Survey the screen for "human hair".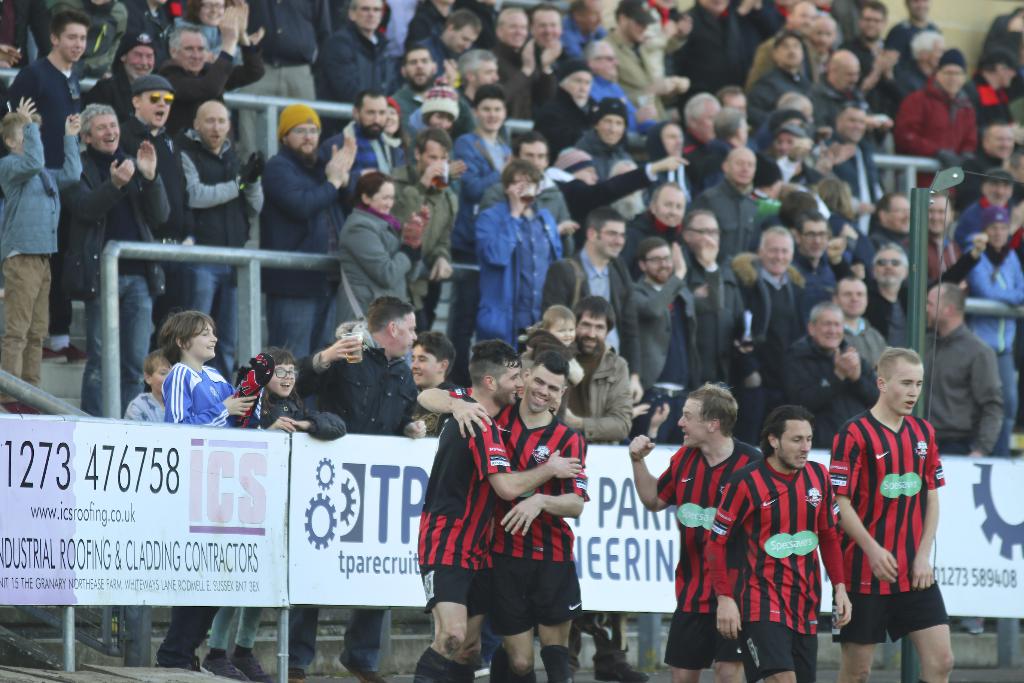
Survey found: Rect(760, 226, 791, 252).
